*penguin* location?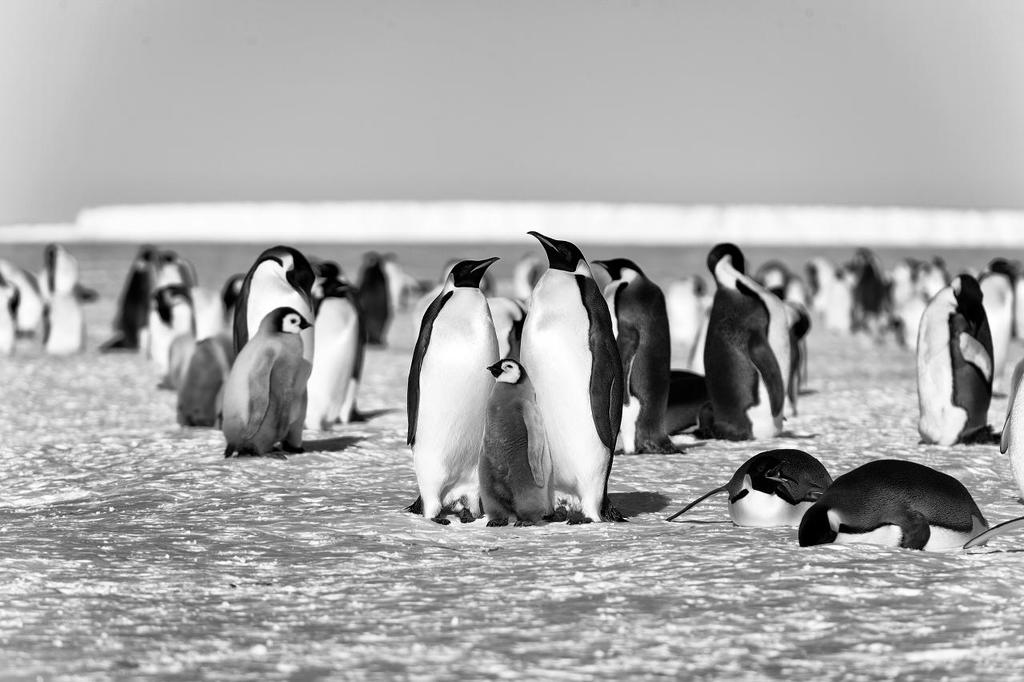
(left=794, top=459, right=994, bottom=556)
